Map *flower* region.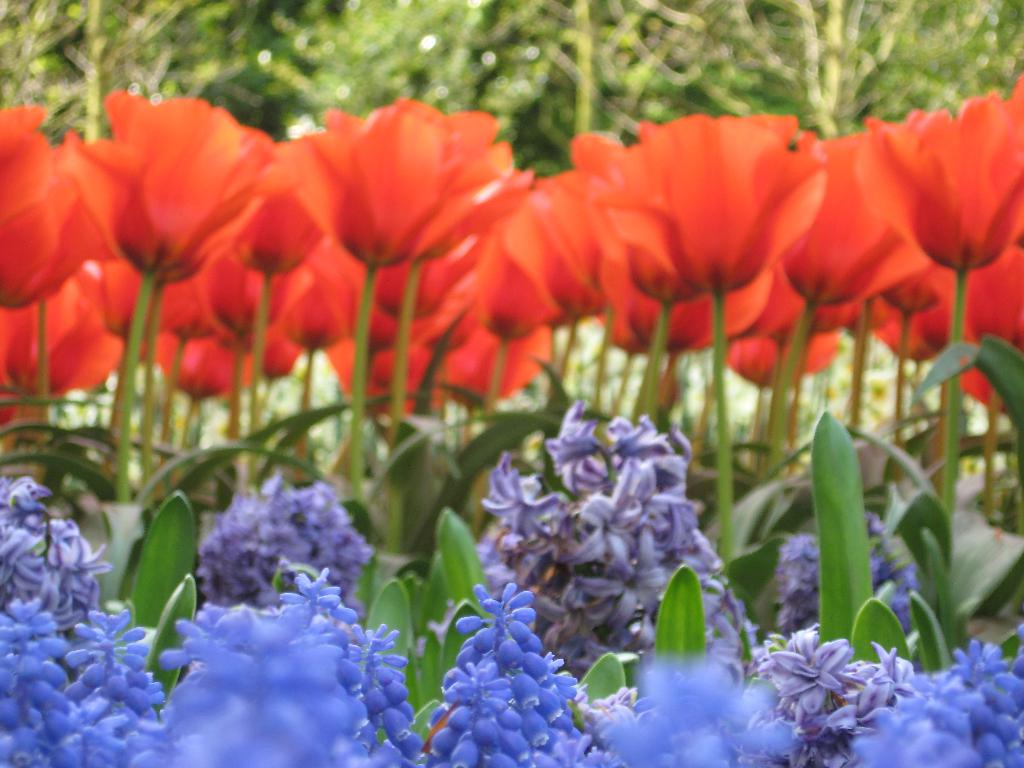
Mapped to [left=312, top=98, right=486, bottom=267].
